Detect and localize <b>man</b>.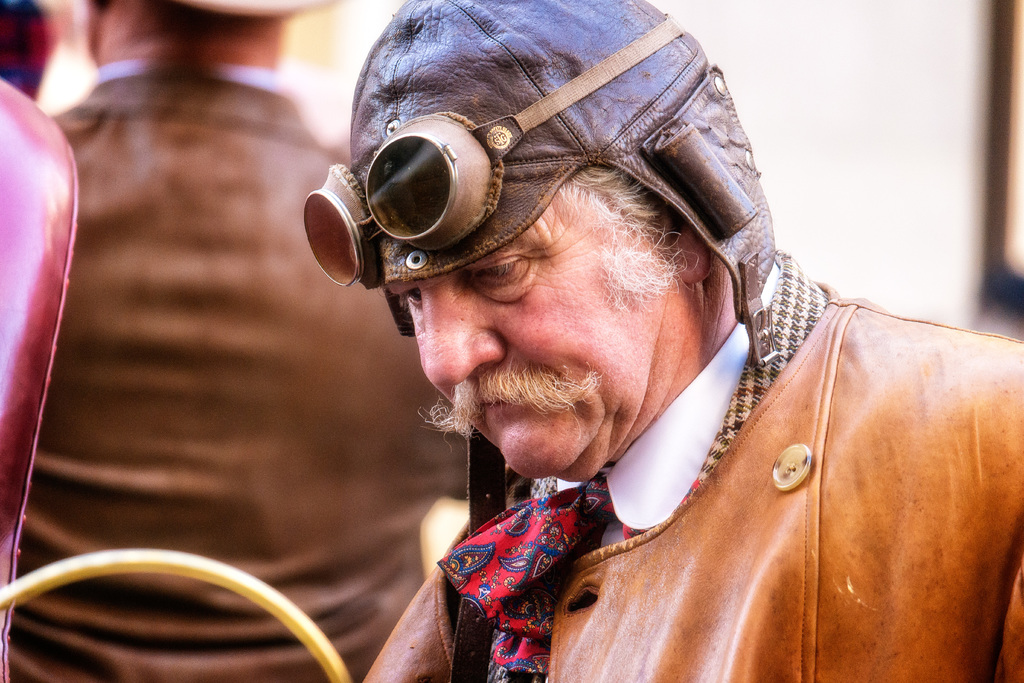
Localized at [left=358, top=0, right=1023, bottom=682].
